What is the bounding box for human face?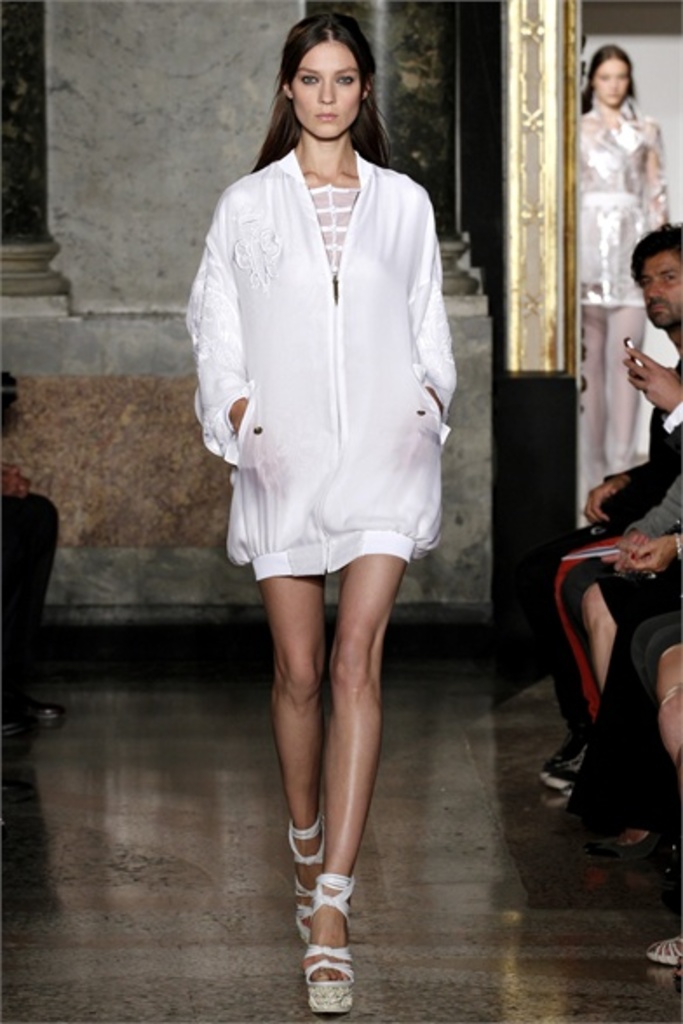
585 52 627 103.
